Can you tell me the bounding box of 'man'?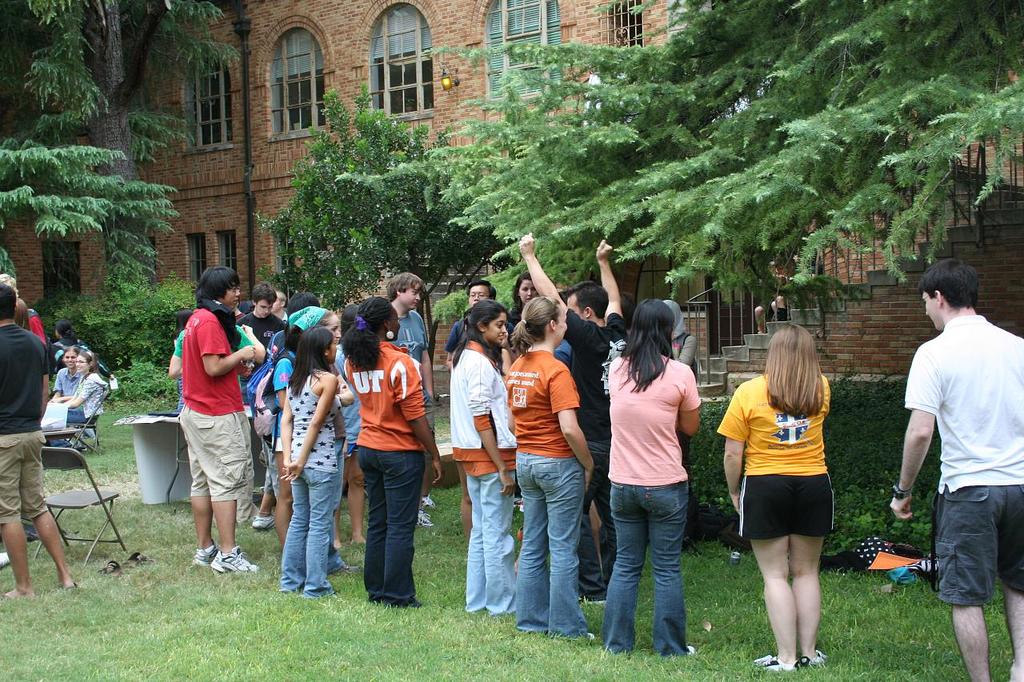
crop(2, 283, 74, 602).
